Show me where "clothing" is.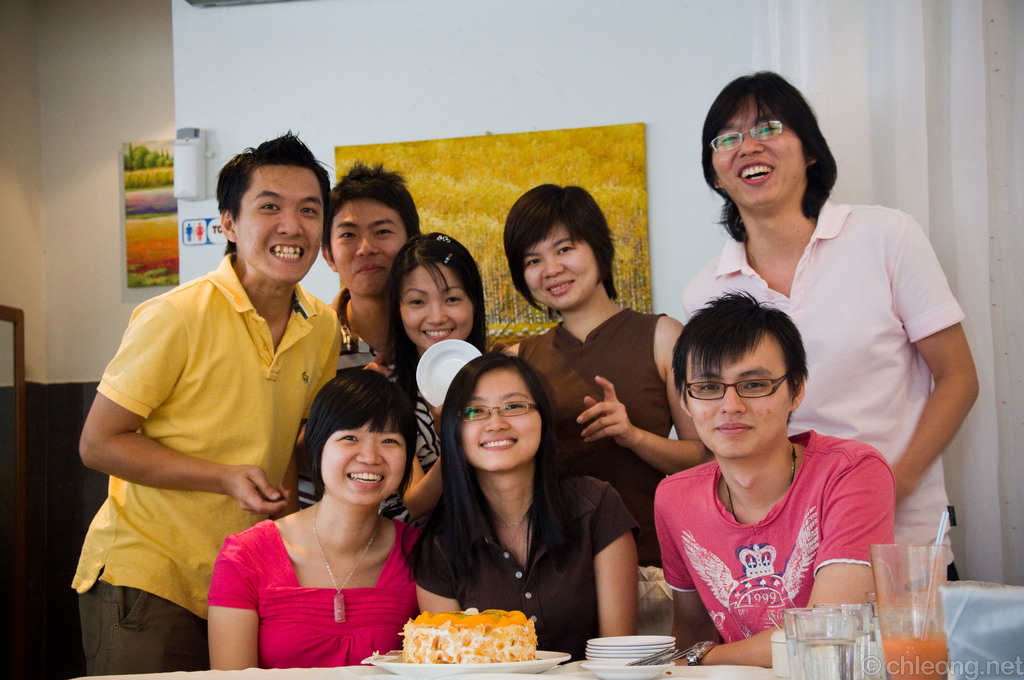
"clothing" is at x1=93, y1=253, x2=334, y2=632.
